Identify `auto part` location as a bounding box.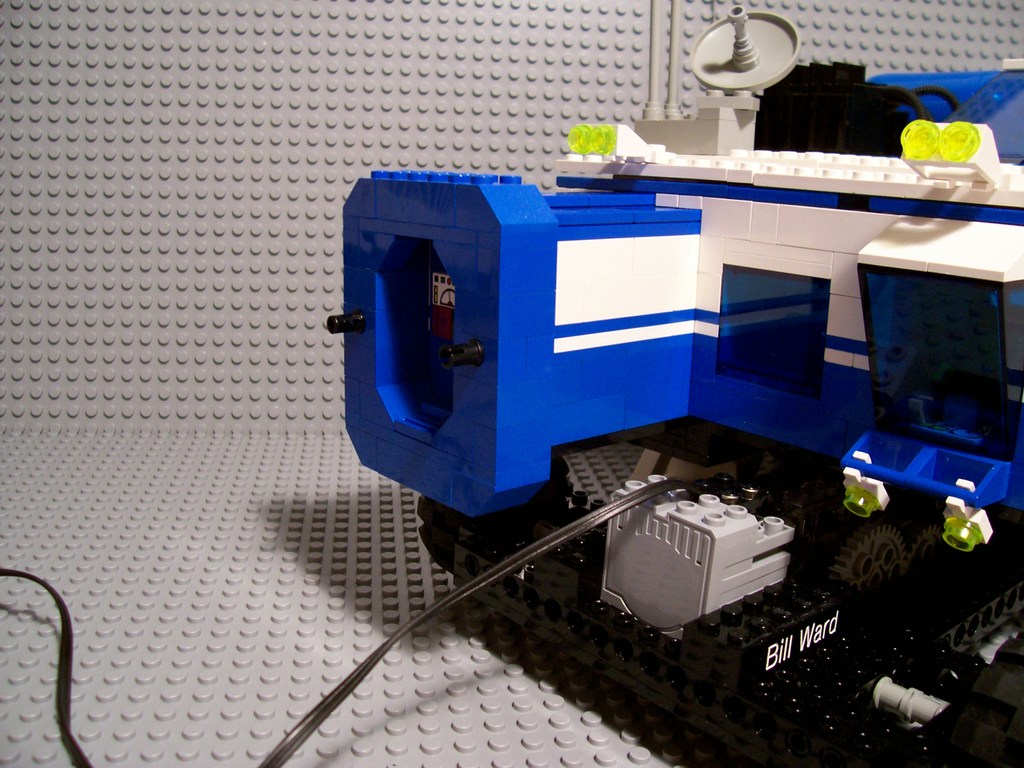
BBox(626, 100, 772, 159).
